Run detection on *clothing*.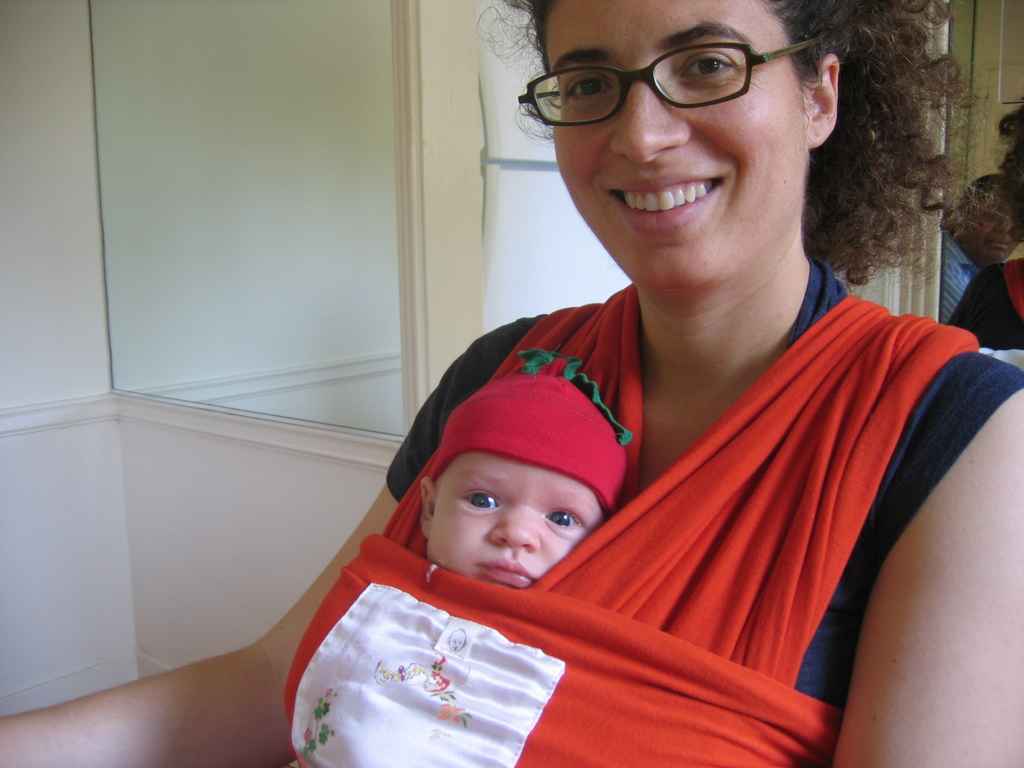
Result: box=[286, 298, 970, 750].
